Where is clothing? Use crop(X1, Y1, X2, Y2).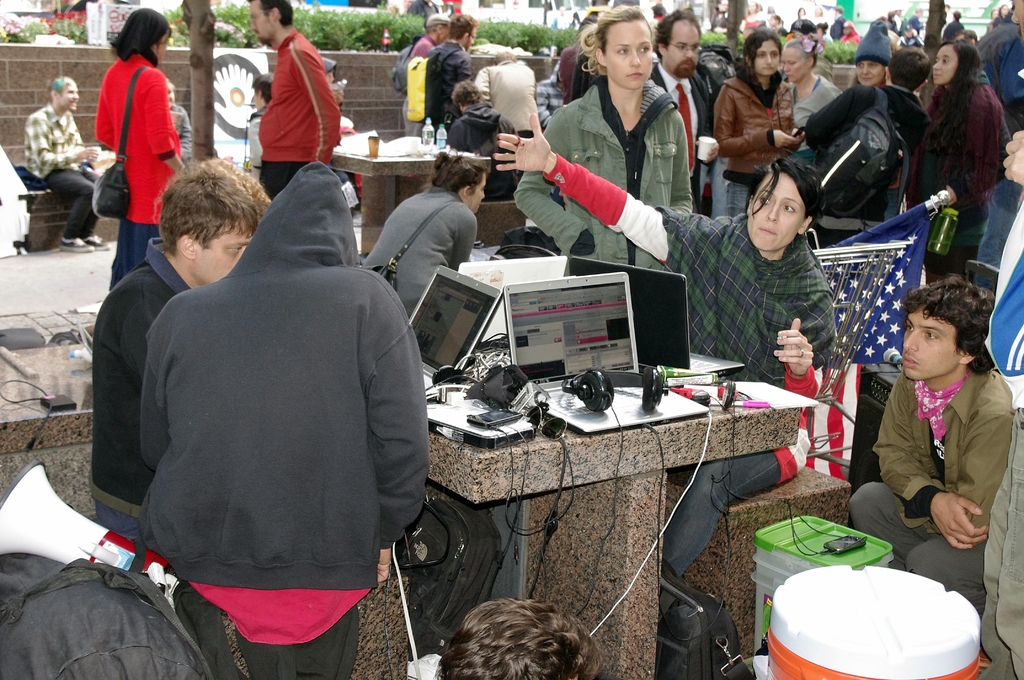
crop(476, 60, 537, 140).
